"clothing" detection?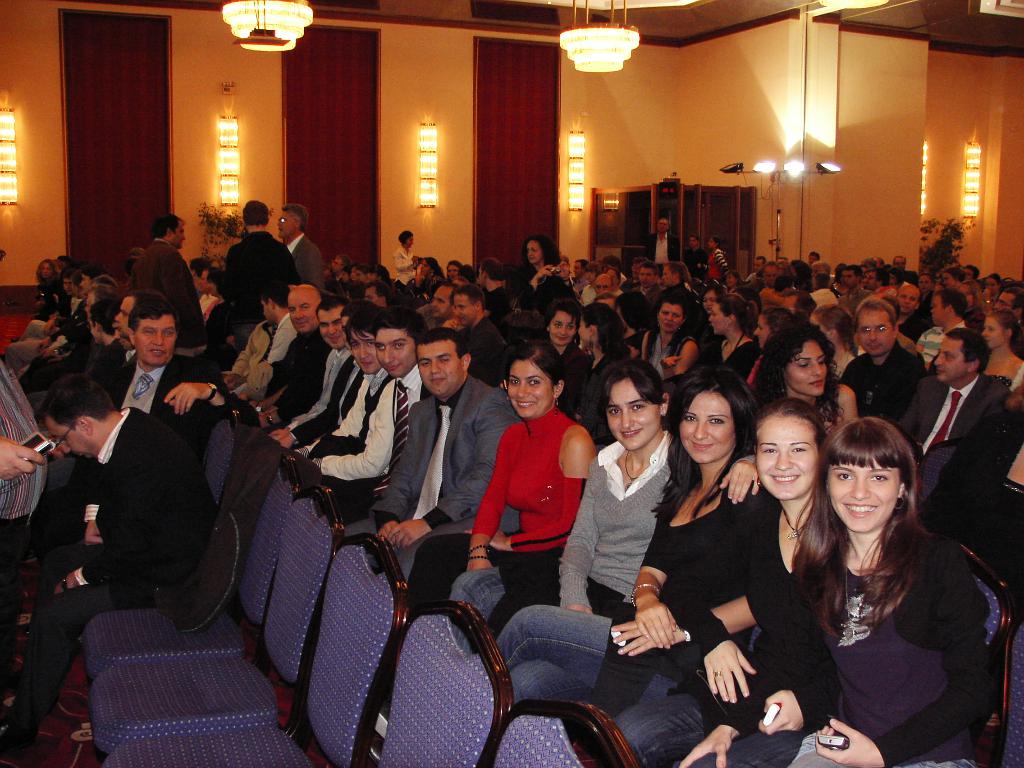
rect(396, 247, 415, 291)
